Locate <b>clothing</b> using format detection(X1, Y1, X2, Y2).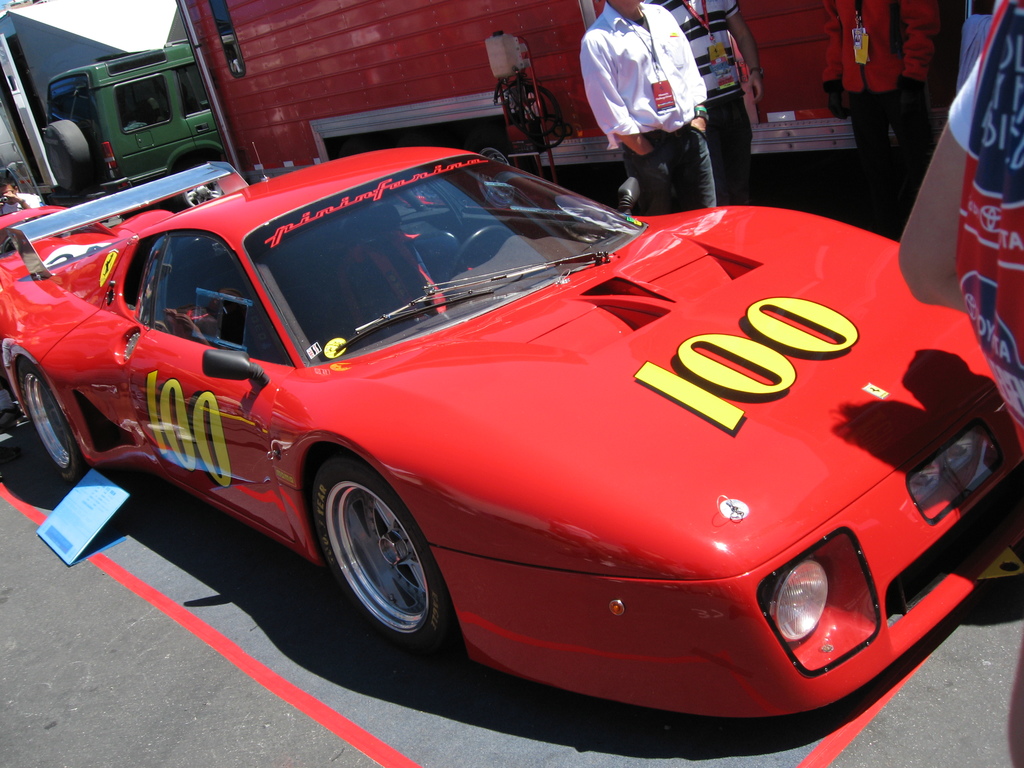
detection(703, 99, 756, 200).
